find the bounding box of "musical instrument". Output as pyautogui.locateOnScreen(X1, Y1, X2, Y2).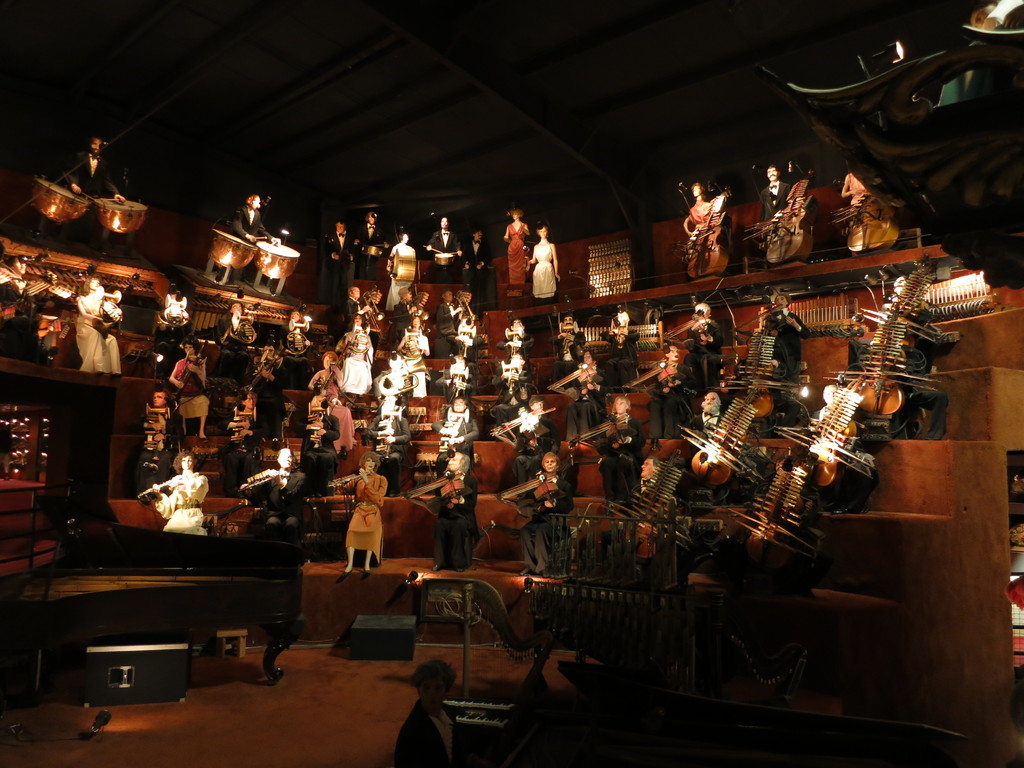
pyautogui.locateOnScreen(607, 457, 684, 574).
